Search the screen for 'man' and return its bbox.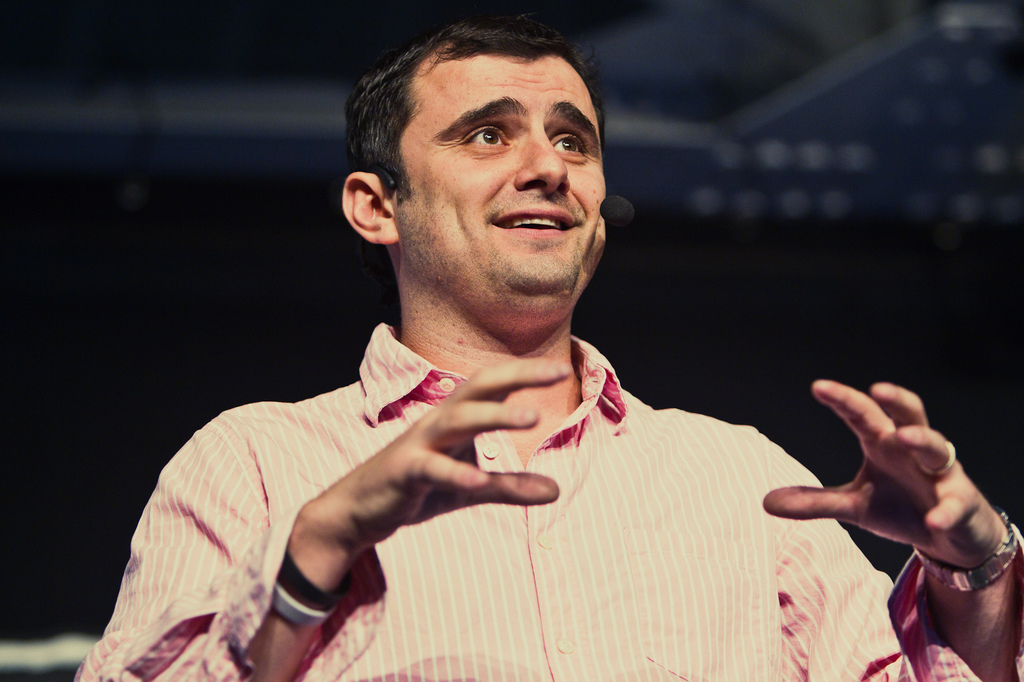
Found: crop(75, 10, 1023, 681).
